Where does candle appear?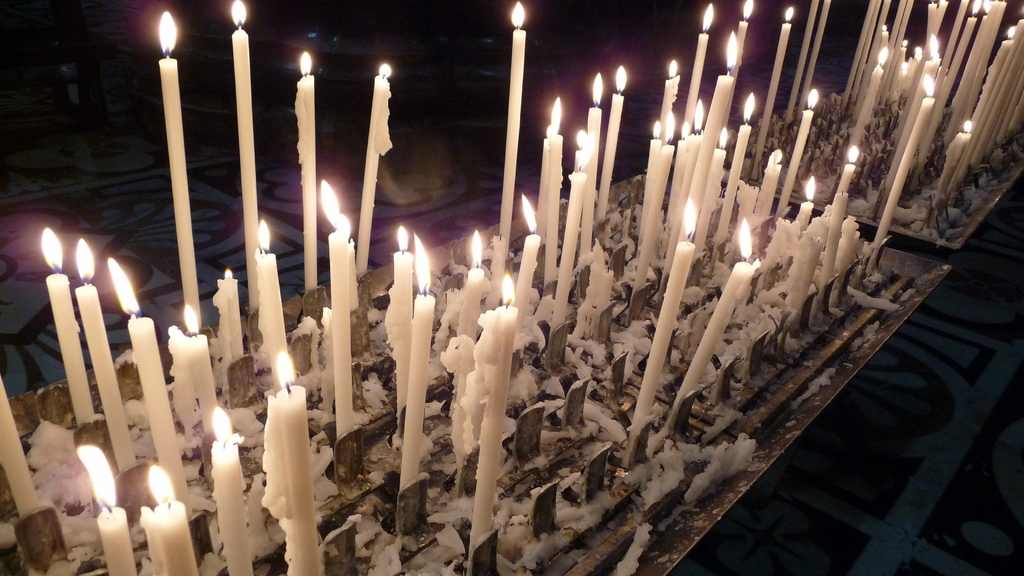
Appears at detection(338, 217, 348, 443).
